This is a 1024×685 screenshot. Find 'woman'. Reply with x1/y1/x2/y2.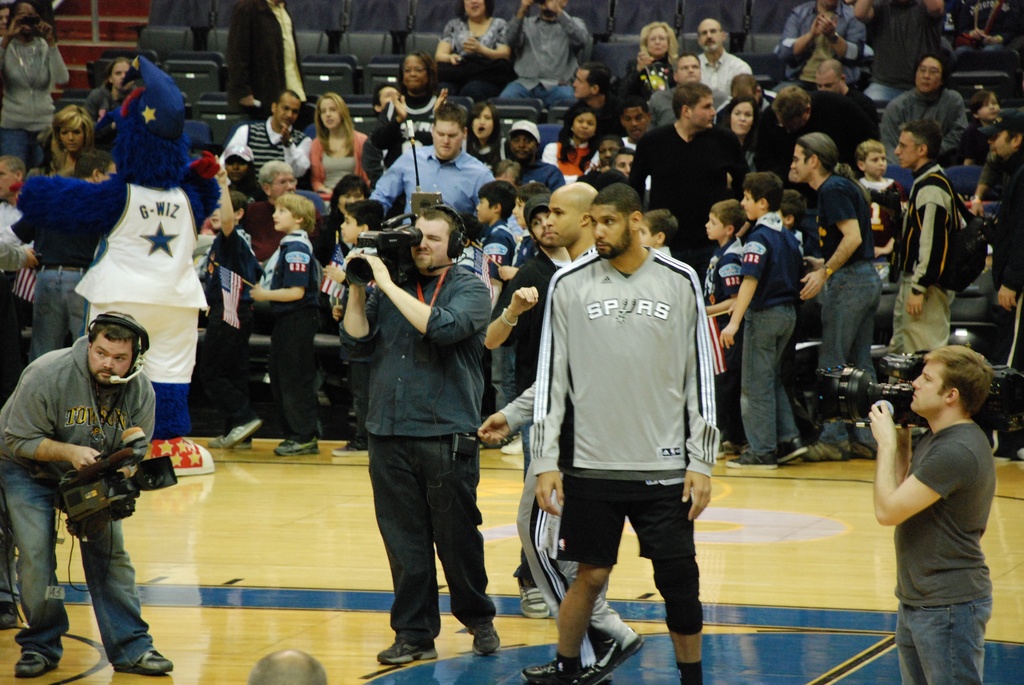
86/56/131/127.
